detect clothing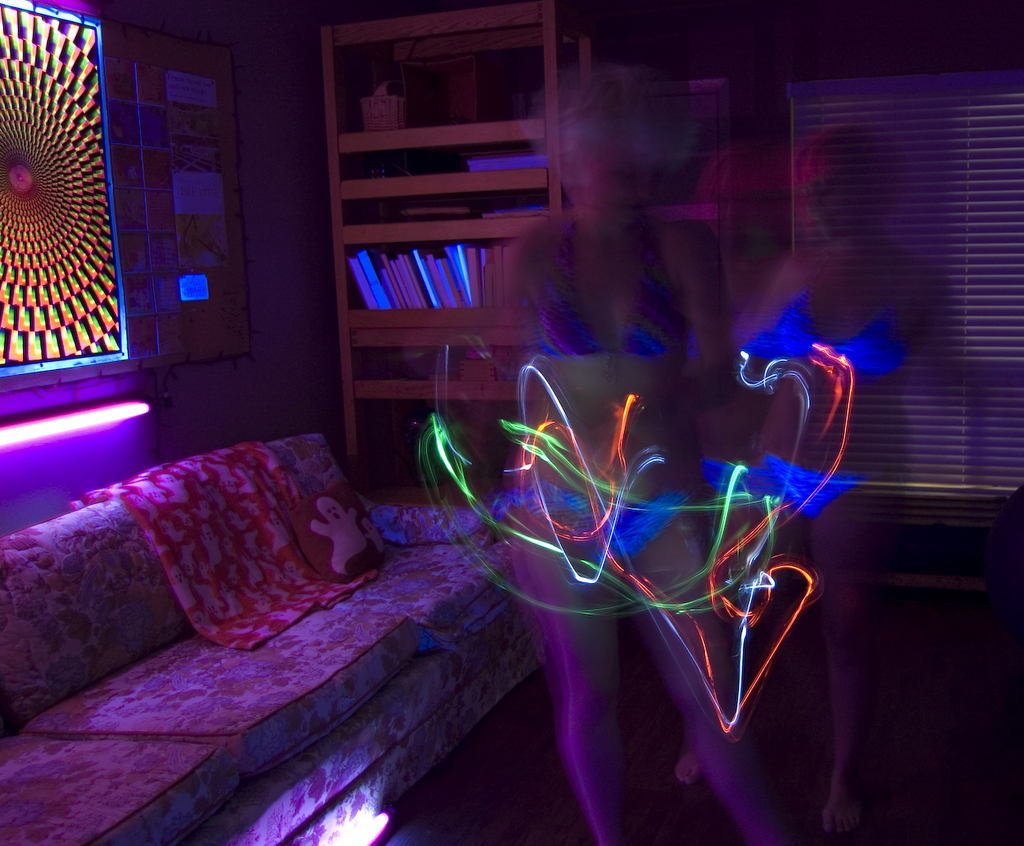
{"x1": 527, "y1": 212, "x2": 693, "y2": 358}
